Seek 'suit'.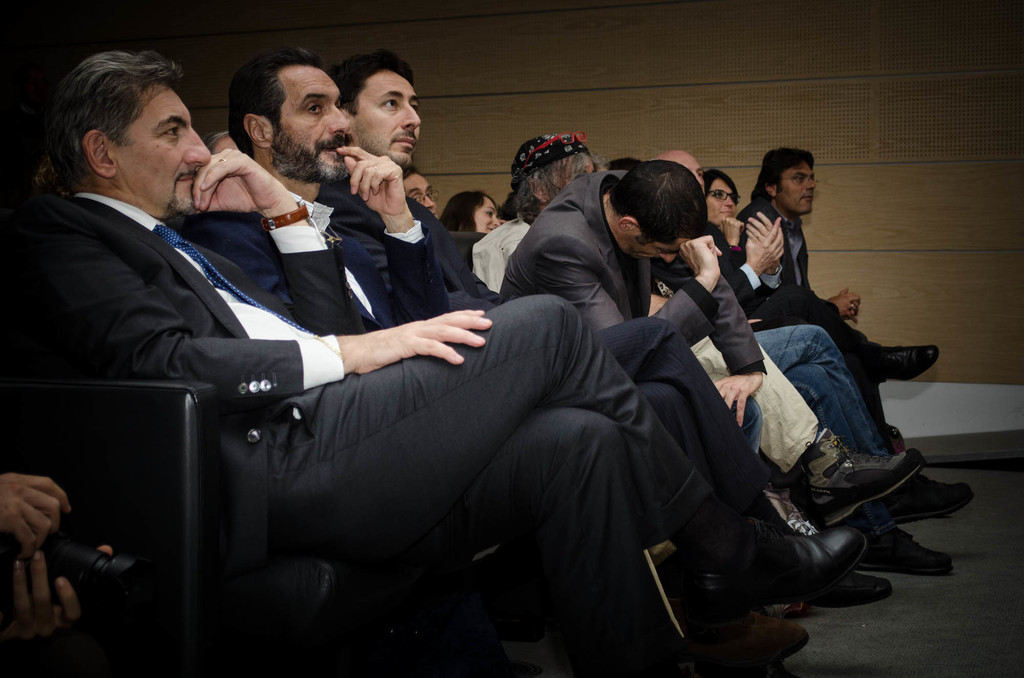
BBox(498, 167, 762, 414).
